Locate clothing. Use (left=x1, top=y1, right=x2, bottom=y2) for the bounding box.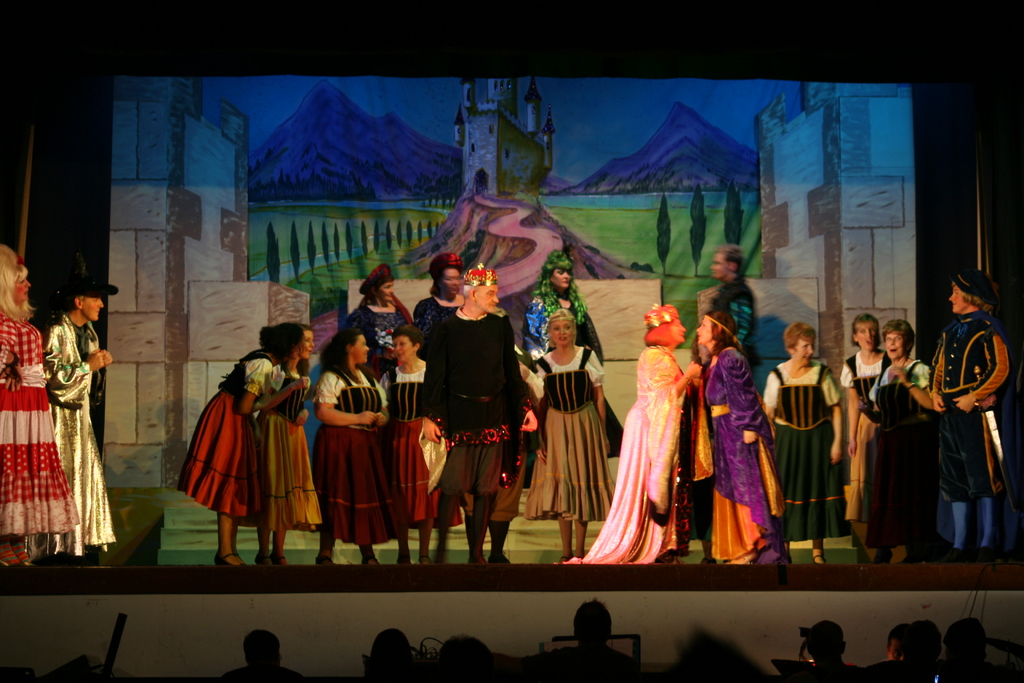
(left=843, top=348, right=884, bottom=531).
